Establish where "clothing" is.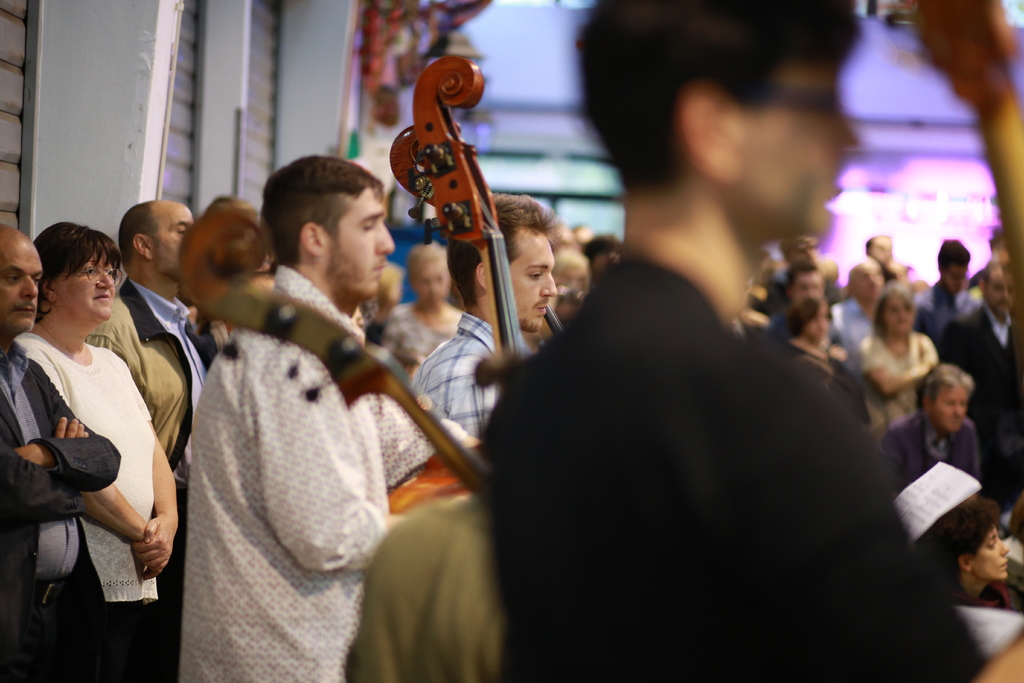
Established at (851,334,943,434).
